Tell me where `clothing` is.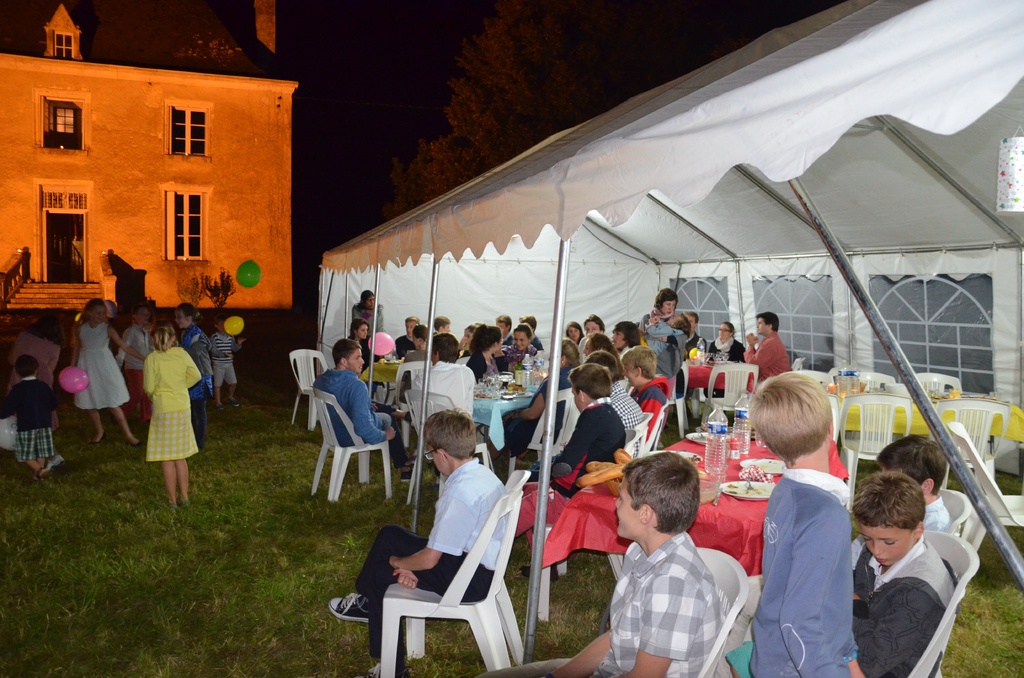
`clothing` is at {"x1": 313, "y1": 362, "x2": 408, "y2": 464}.
